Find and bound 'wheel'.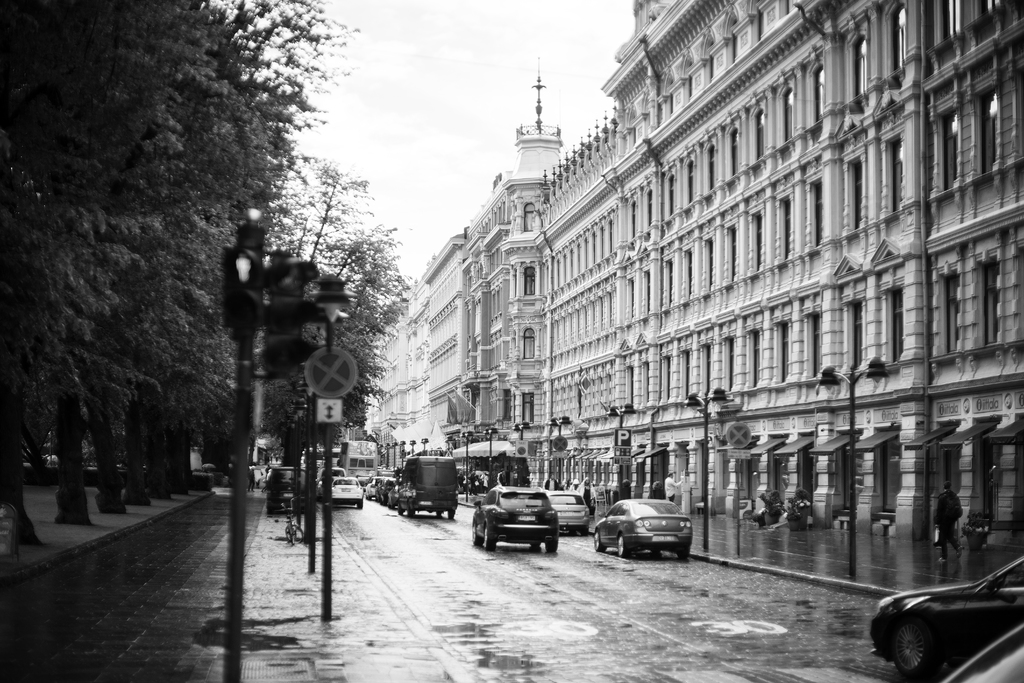
Bound: pyautogui.locateOnScreen(893, 630, 934, 678).
